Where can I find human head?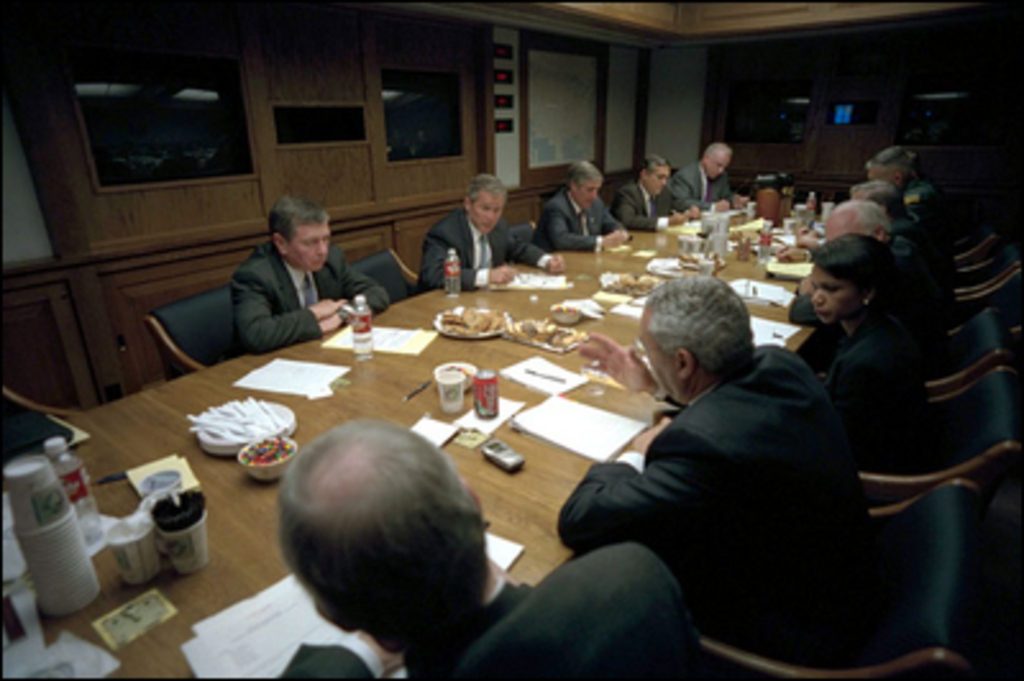
You can find it at <region>632, 266, 750, 402</region>.
